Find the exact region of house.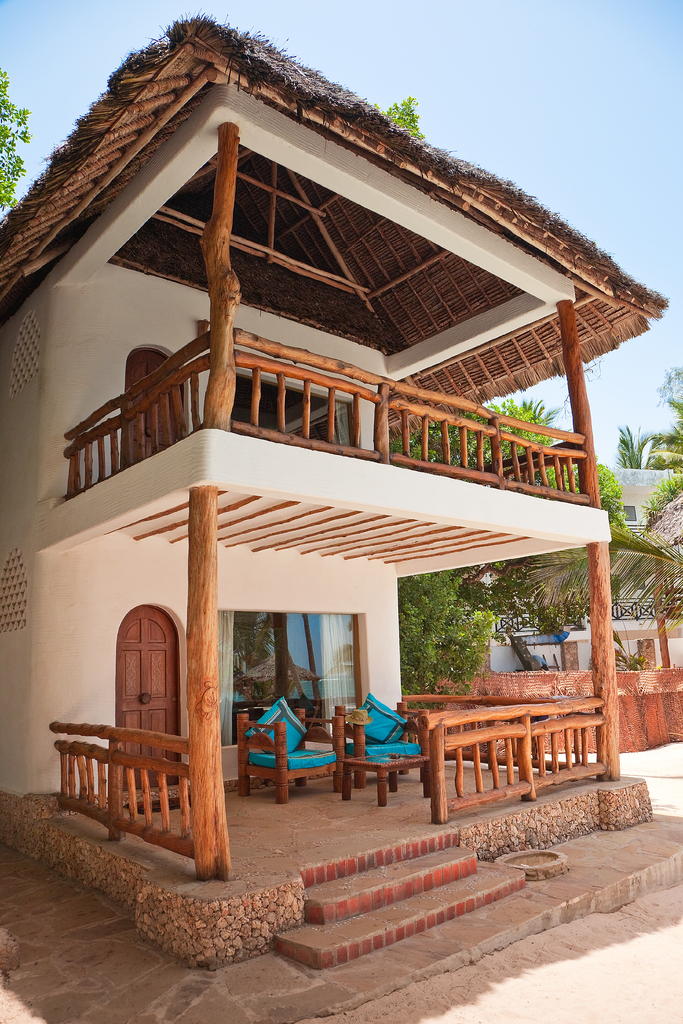
Exact region: region(0, 17, 652, 969).
